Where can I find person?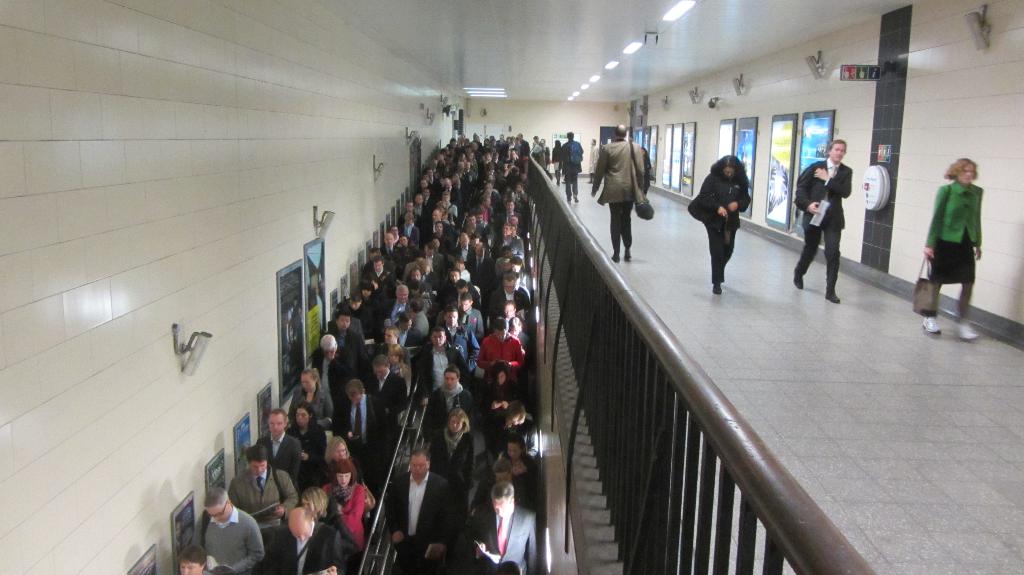
You can find it at [788, 136, 857, 306].
